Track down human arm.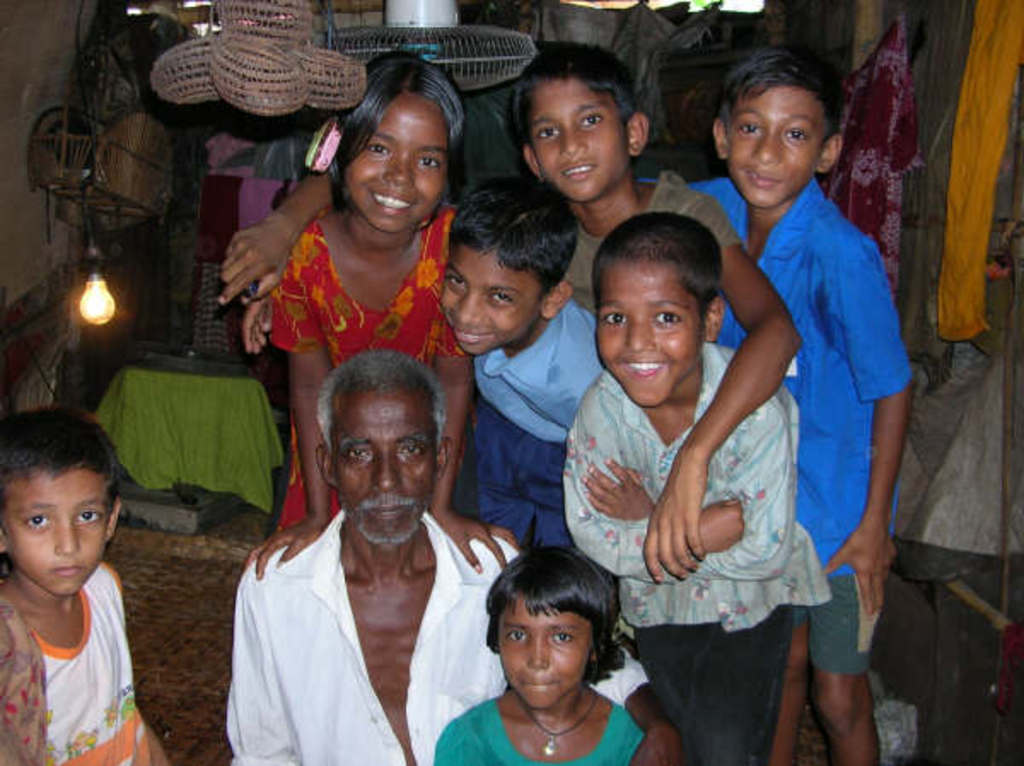
Tracked to select_region(241, 254, 336, 582).
